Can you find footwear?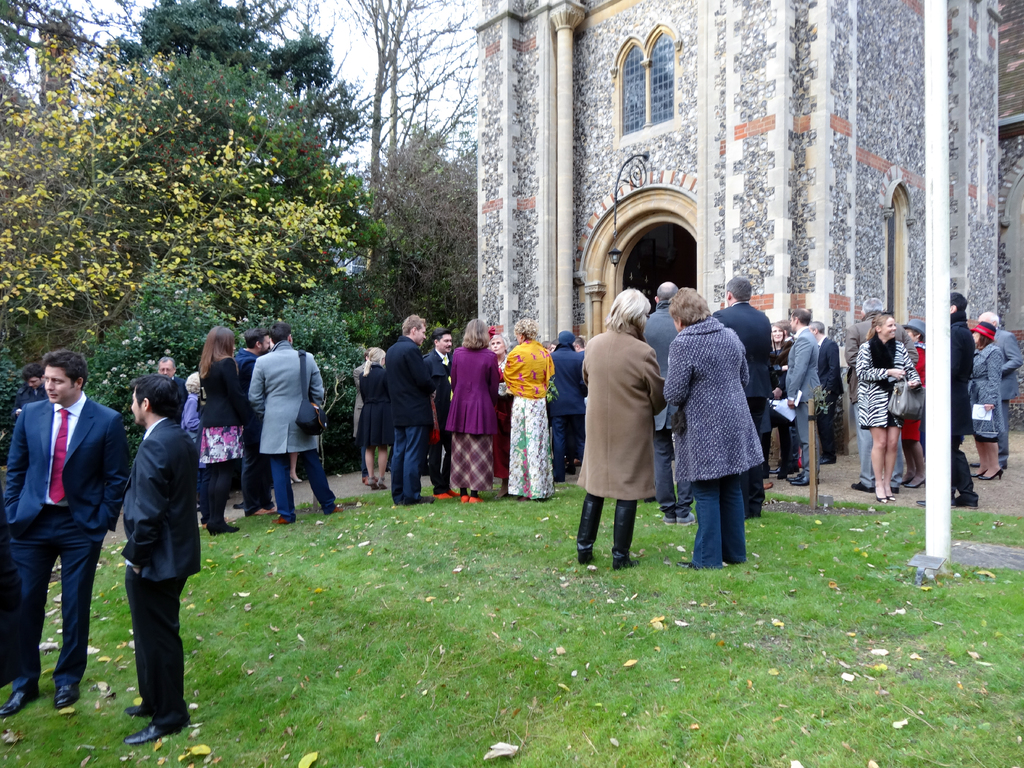
Yes, bounding box: <bbox>850, 480, 871, 495</bbox>.
